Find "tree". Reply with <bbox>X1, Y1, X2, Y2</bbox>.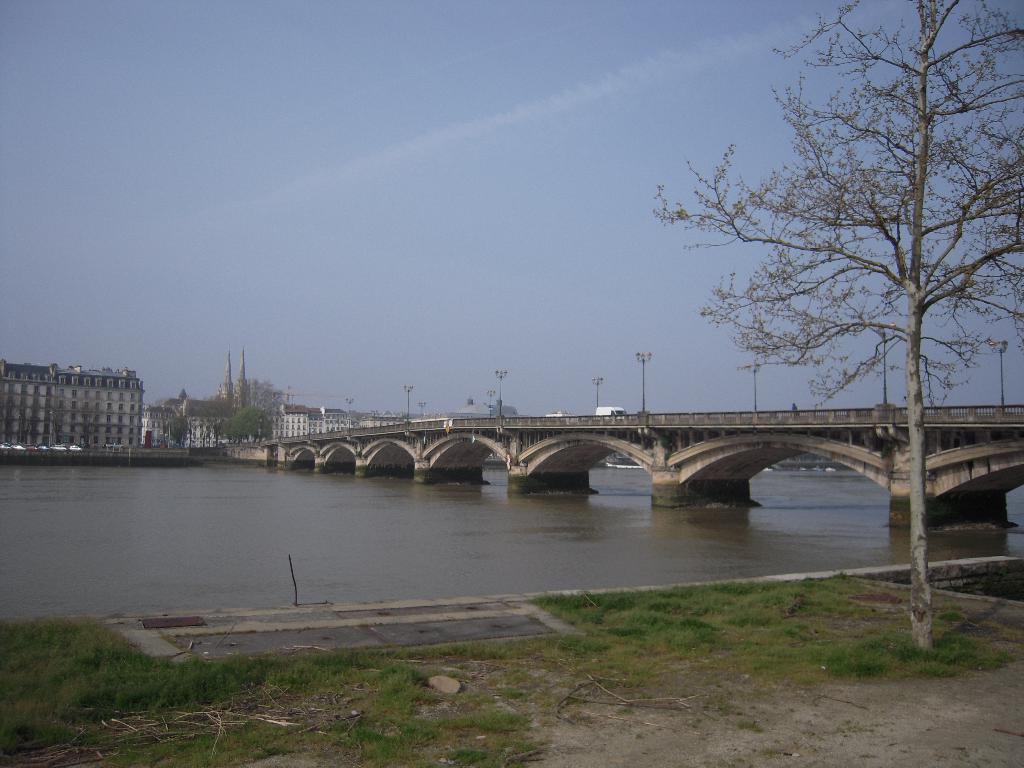
<bbox>649, 0, 1023, 653</bbox>.
